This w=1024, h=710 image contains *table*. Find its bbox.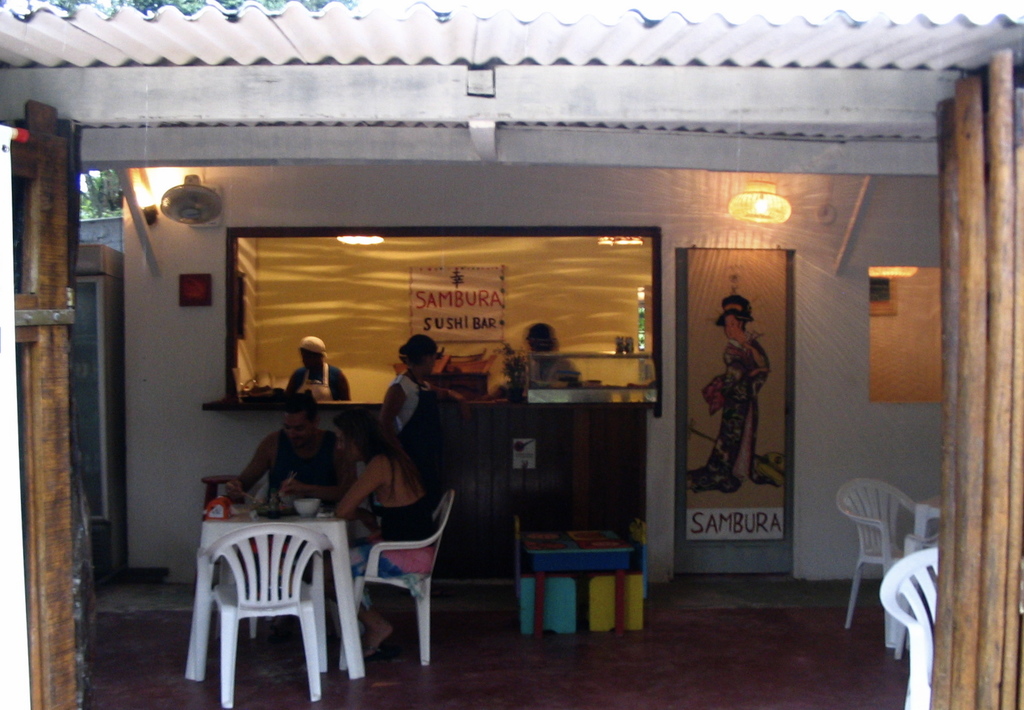
rect(490, 523, 659, 643).
